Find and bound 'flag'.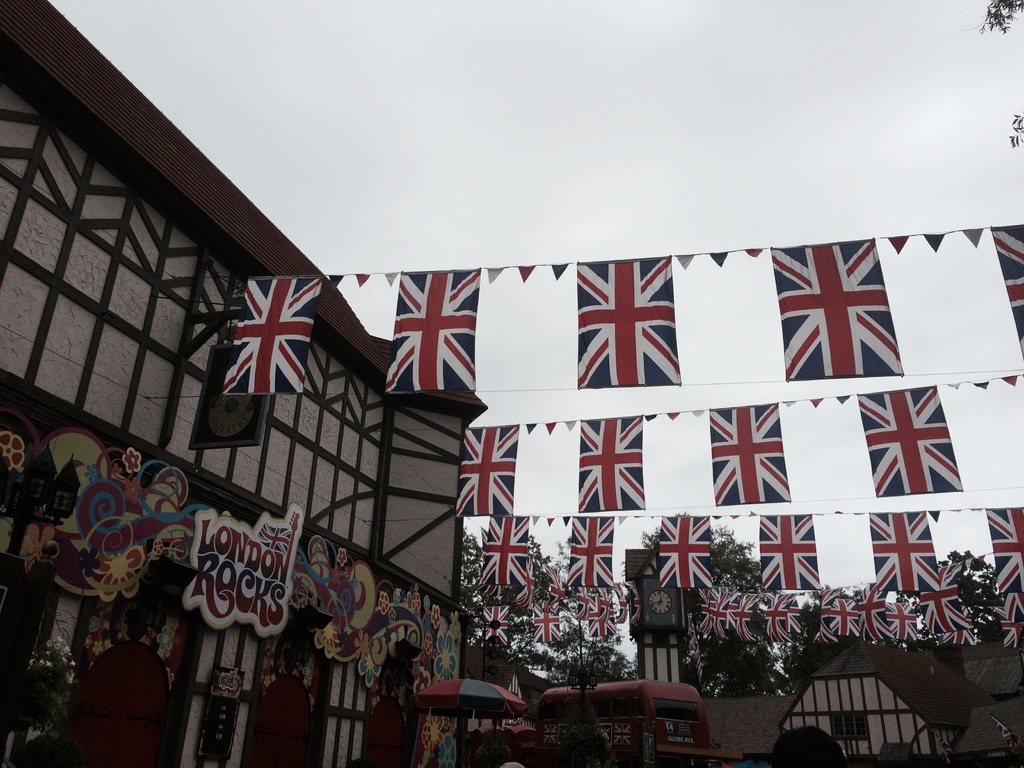
Bound: [x1=545, y1=559, x2=561, y2=609].
